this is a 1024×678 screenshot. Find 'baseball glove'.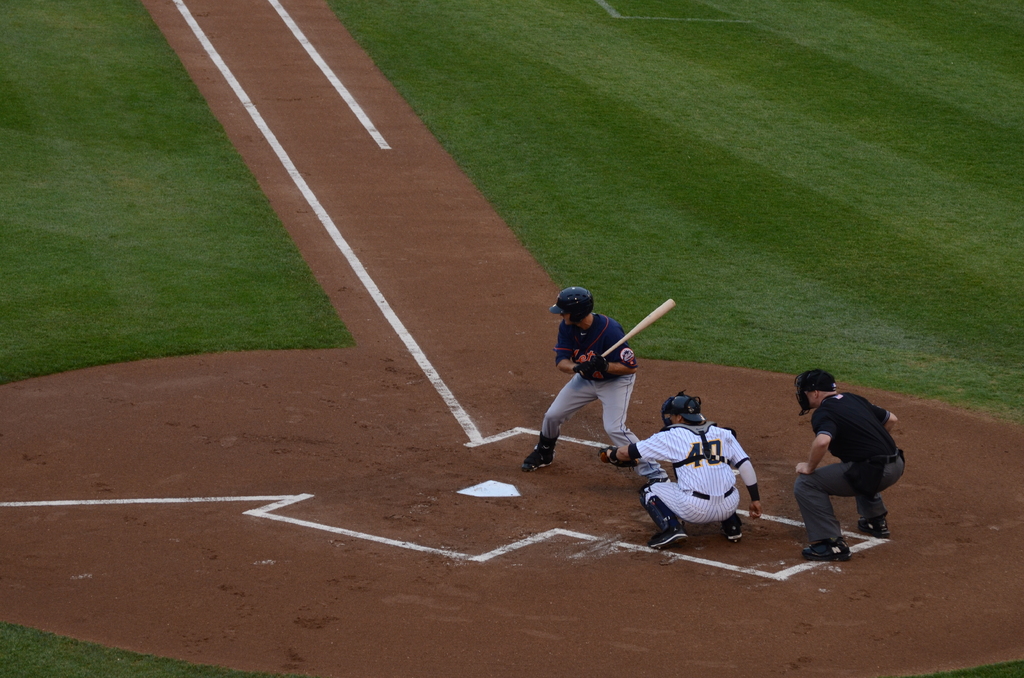
Bounding box: box(593, 355, 610, 373).
